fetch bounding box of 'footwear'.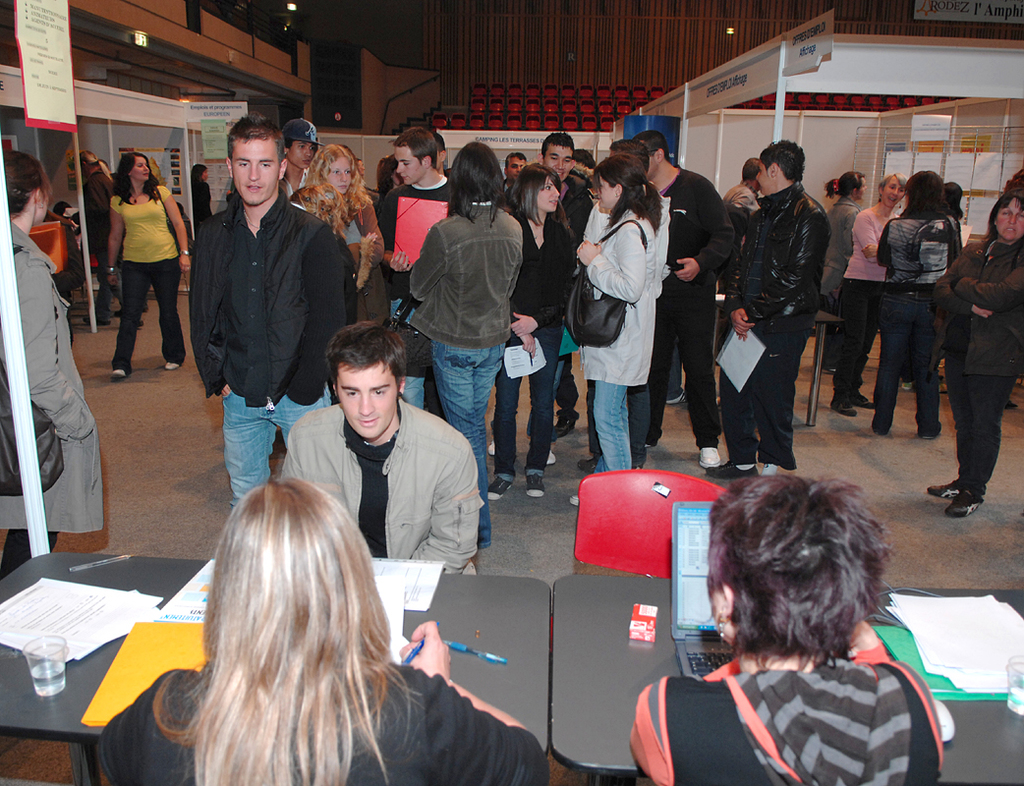
Bbox: select_region(165, 360, 180, 371).
